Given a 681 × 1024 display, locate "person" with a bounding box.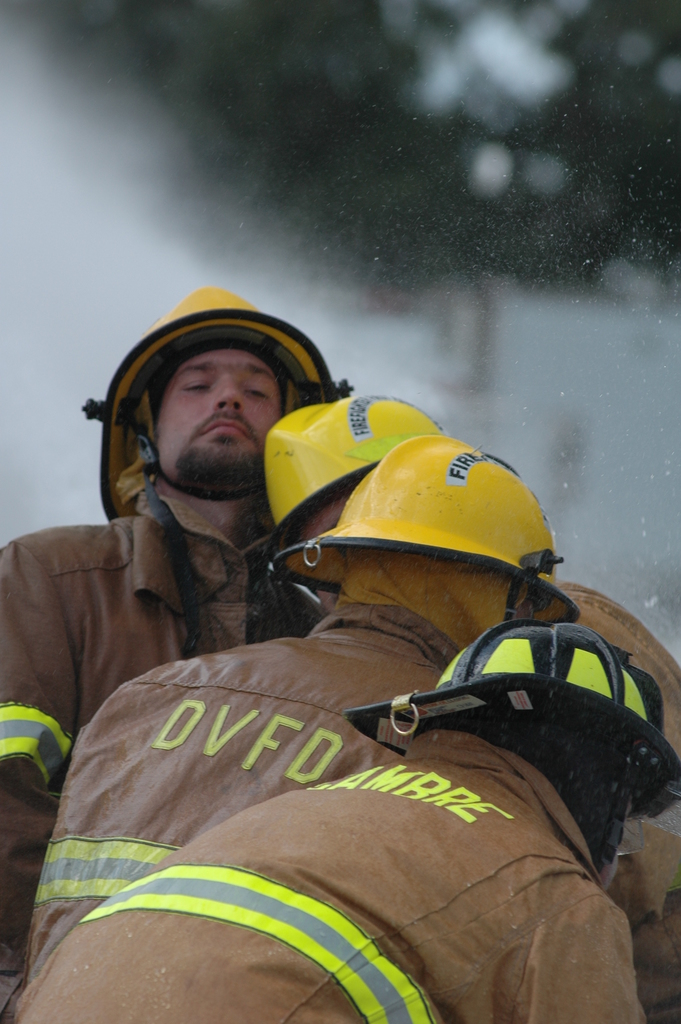
Located: 11, 424, 585, 998.
